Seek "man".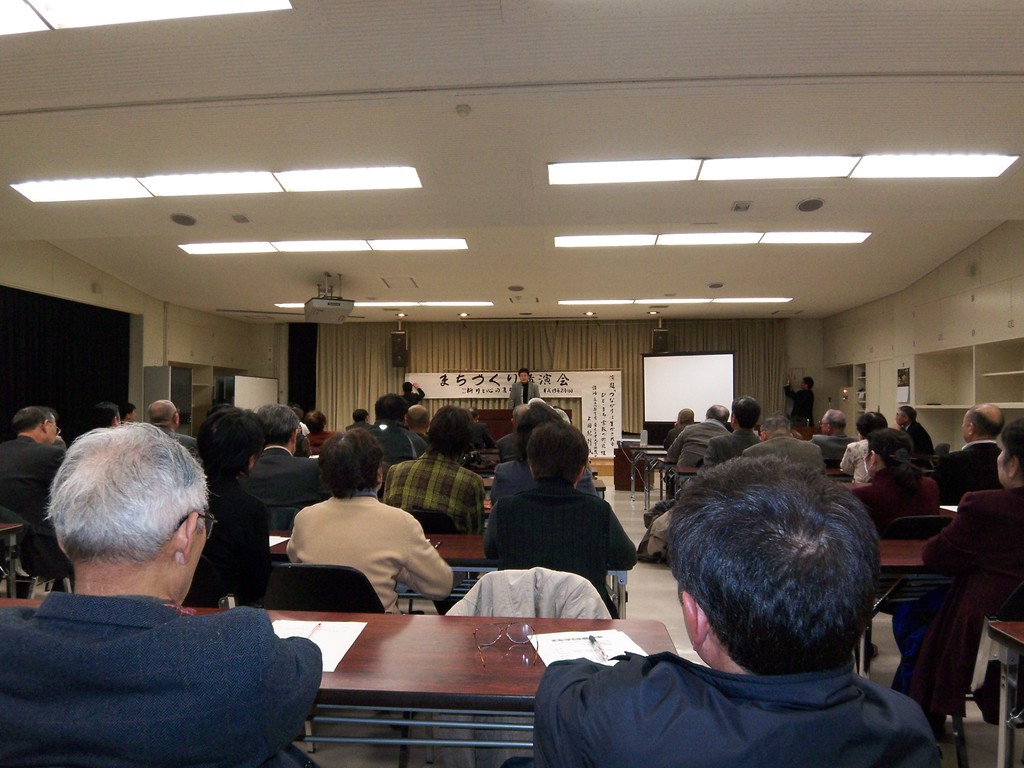
l=662, t=402, r=737, b=492.
